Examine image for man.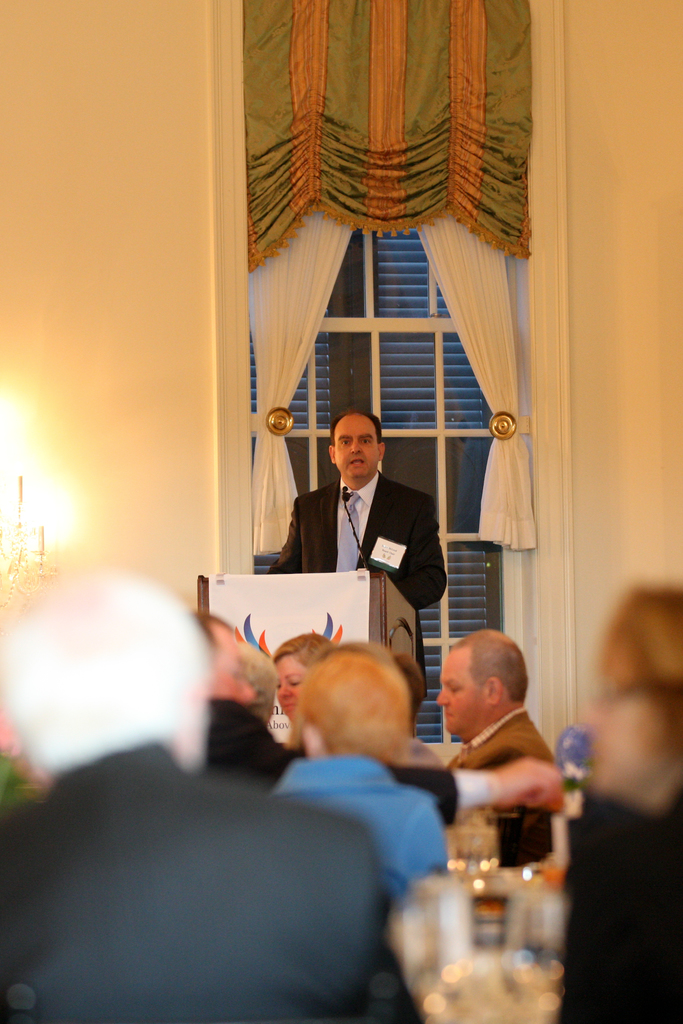
Examination result: 0 572 402 1023.
